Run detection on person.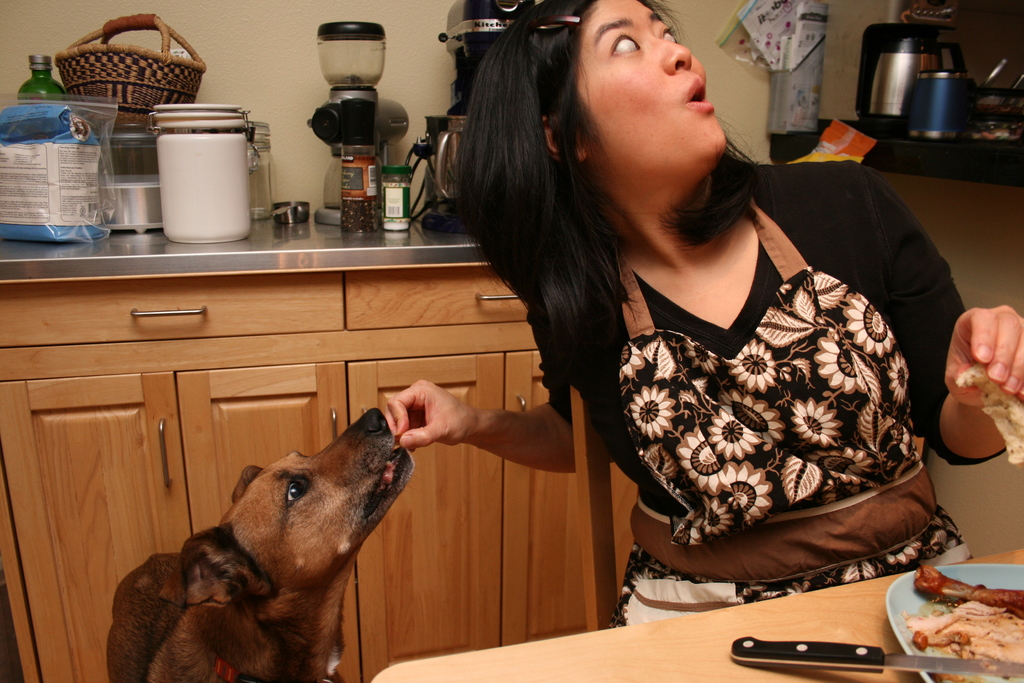
Result: x1=463 y1=12 x2=949 y2=630.
